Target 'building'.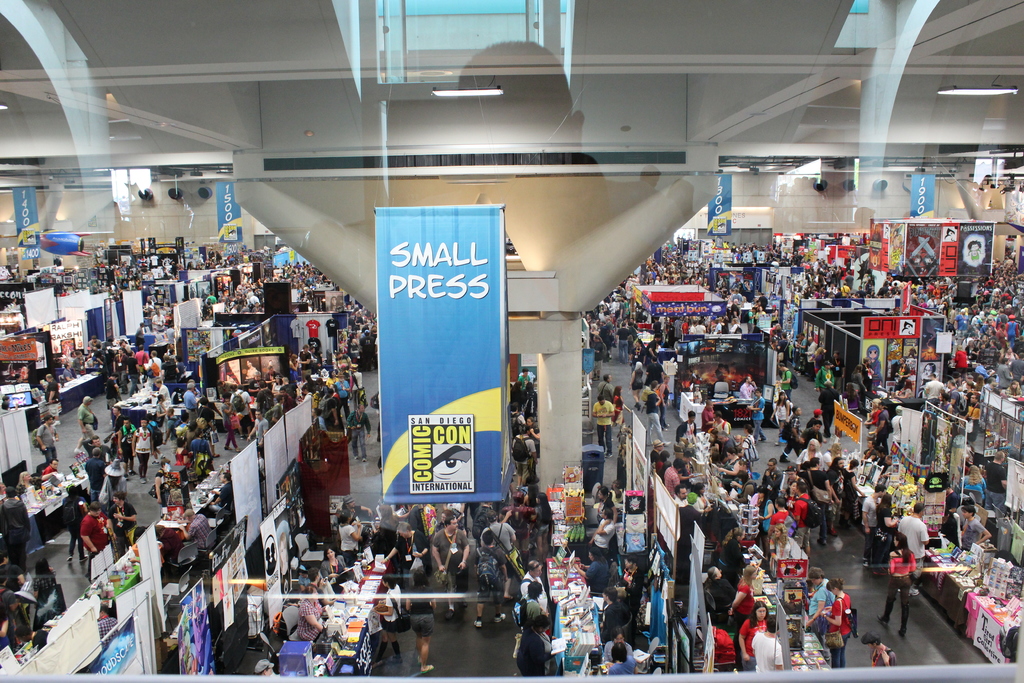
Target region: 1,0,1023,674.
